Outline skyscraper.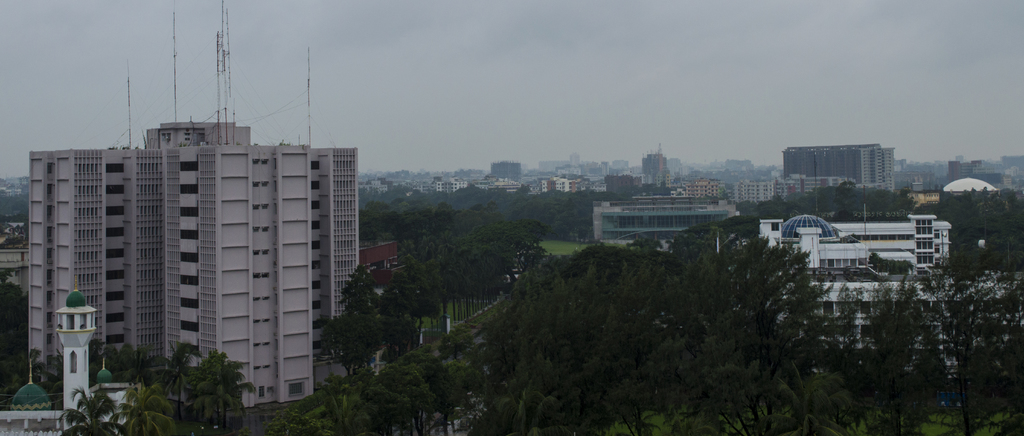
Outline: <box>24,115,363,407</box>.
